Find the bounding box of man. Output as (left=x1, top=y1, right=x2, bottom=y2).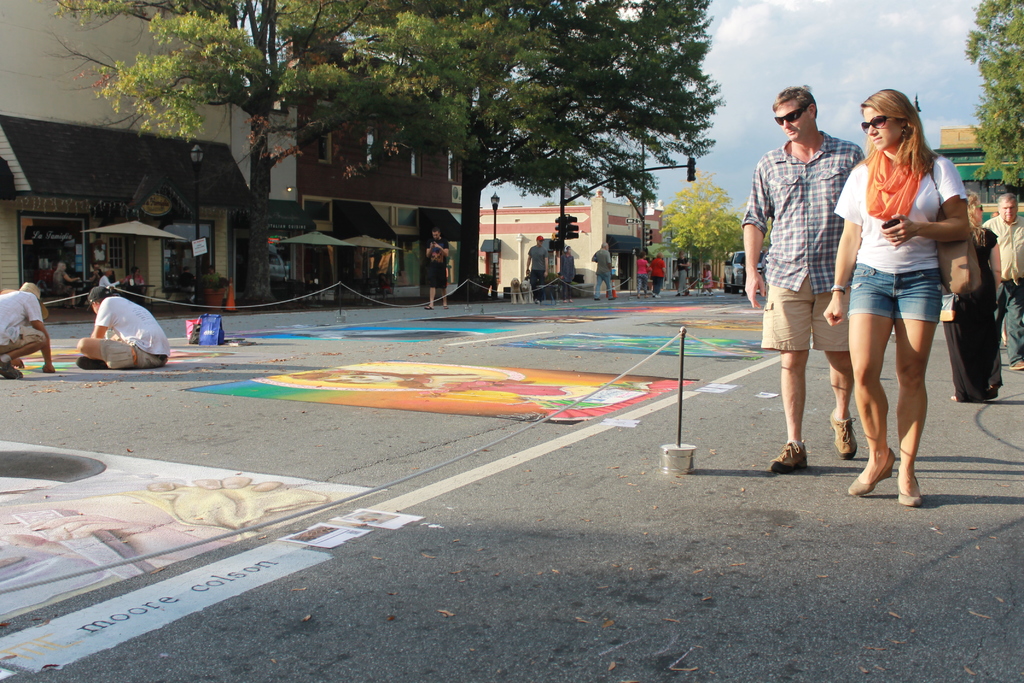
(left=177, top=267, right=194, bottom=302).
